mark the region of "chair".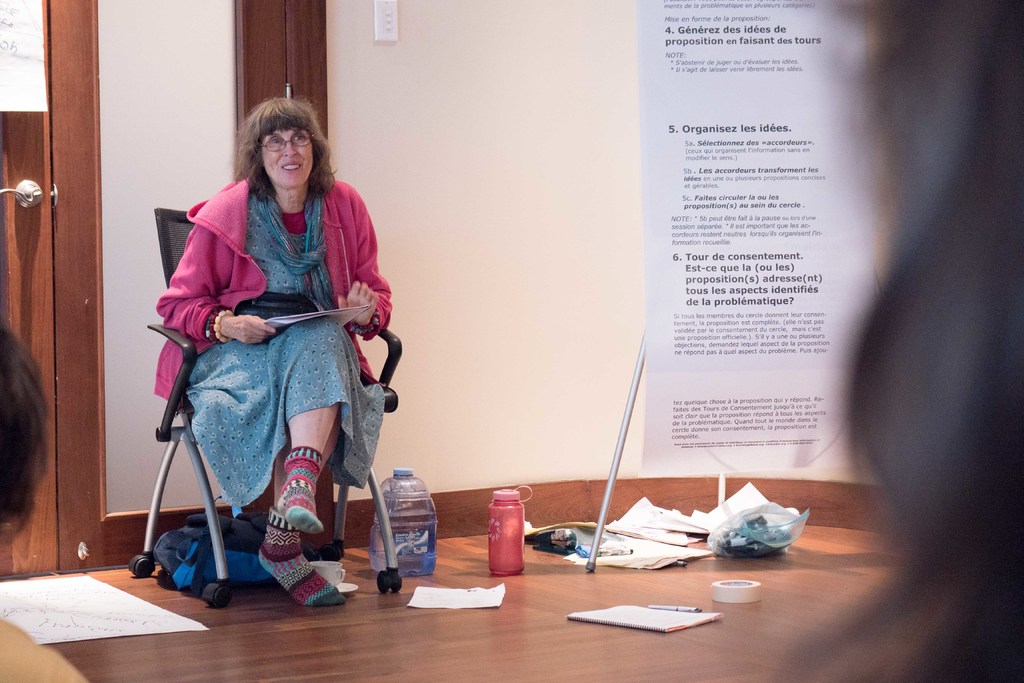
Region: rect(141, 241, 405, 606).
